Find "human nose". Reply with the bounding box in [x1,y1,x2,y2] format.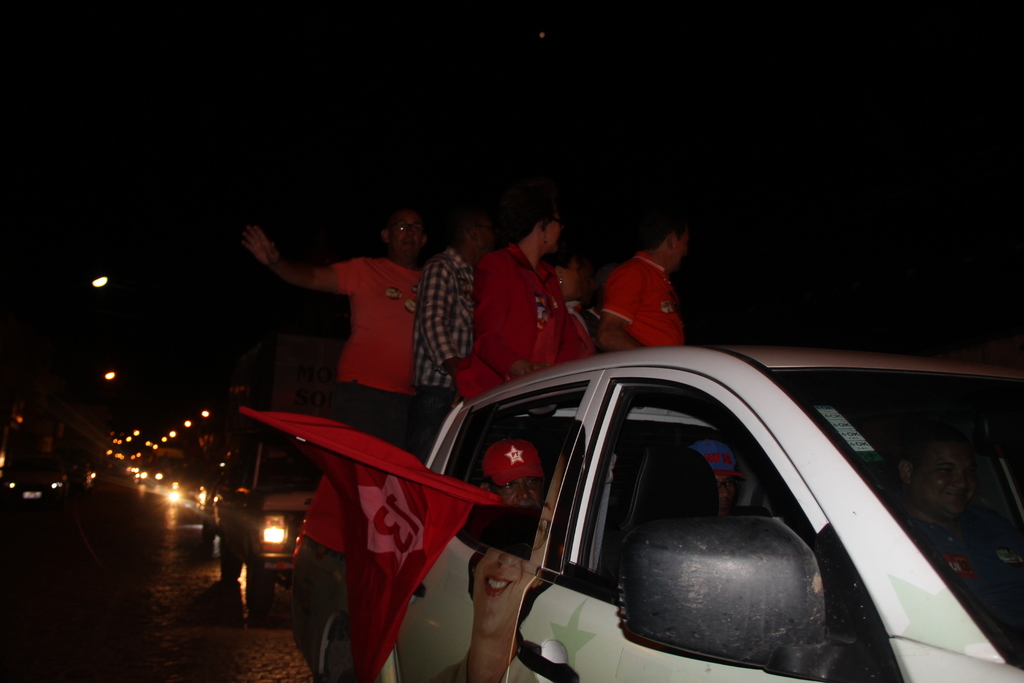
[497,552,521,569].
